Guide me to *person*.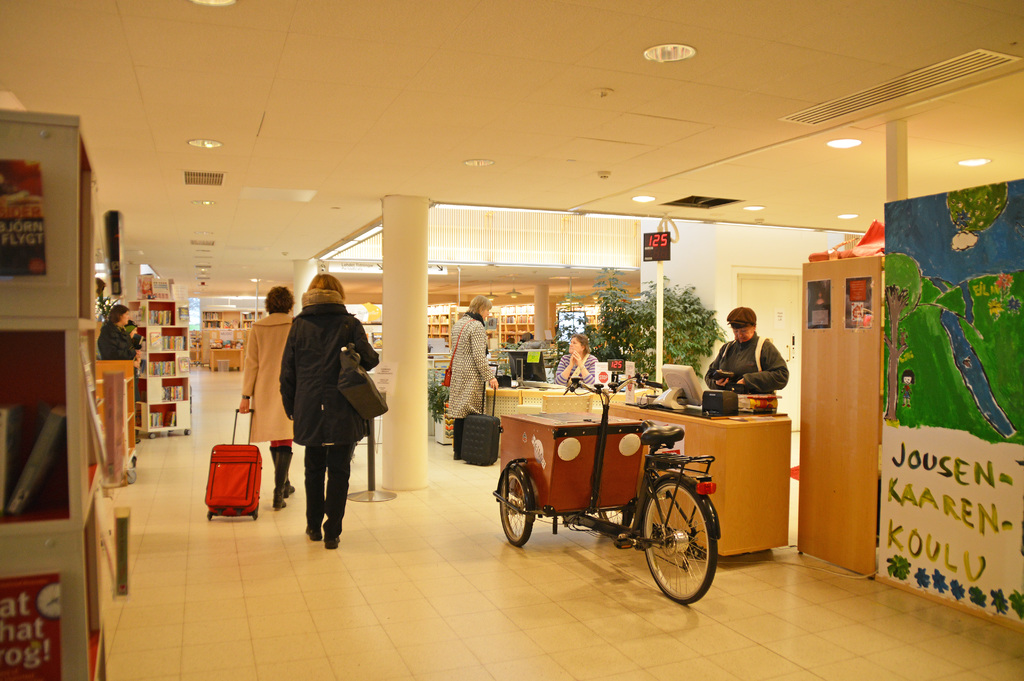
Guidance: 282, 267, 379, 559.
